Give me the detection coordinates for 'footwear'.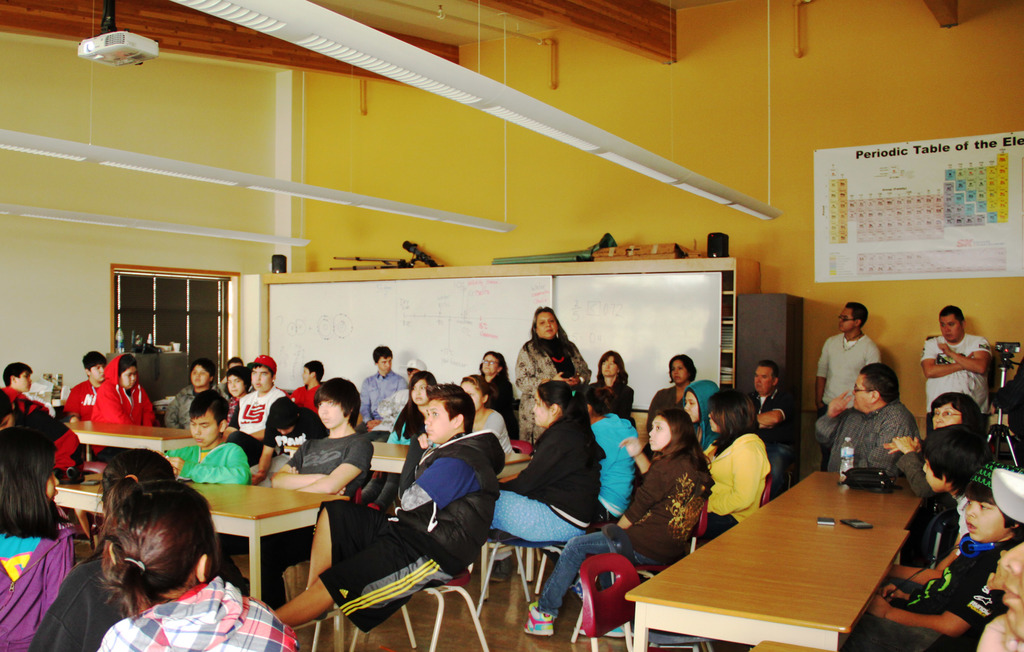
<bbox>516, 601, 559, 641</bbox>.
